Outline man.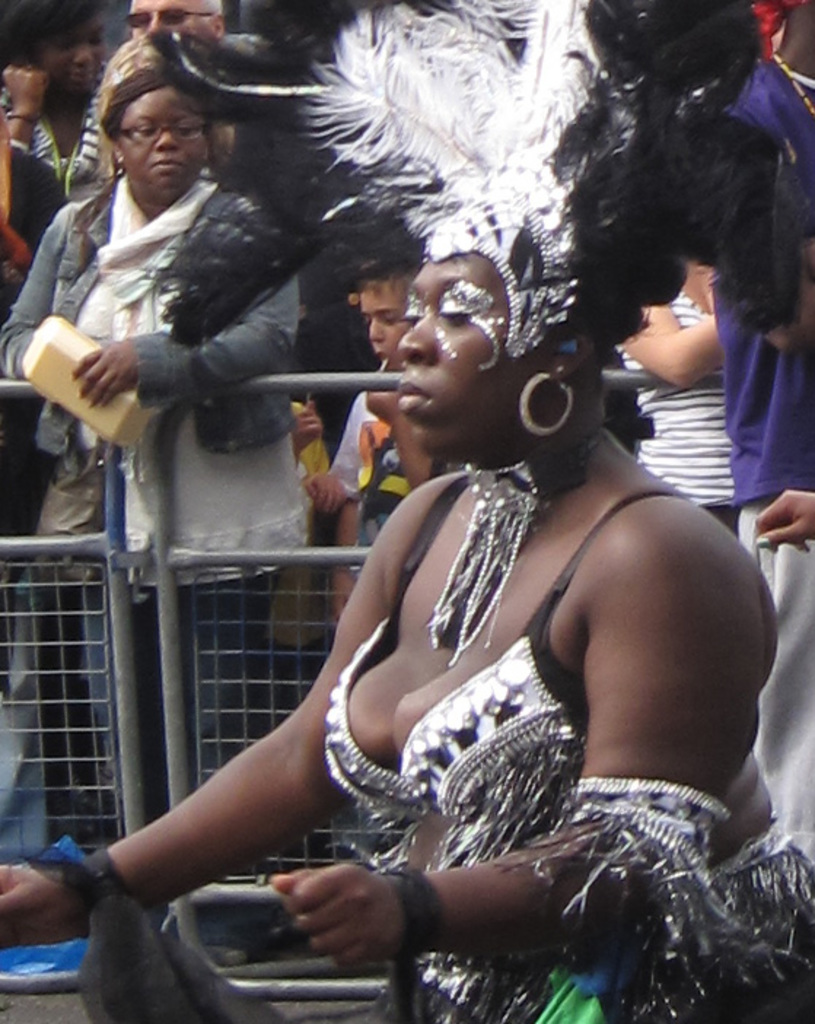
Outline: bbox=(131, 0, 267, 60).
